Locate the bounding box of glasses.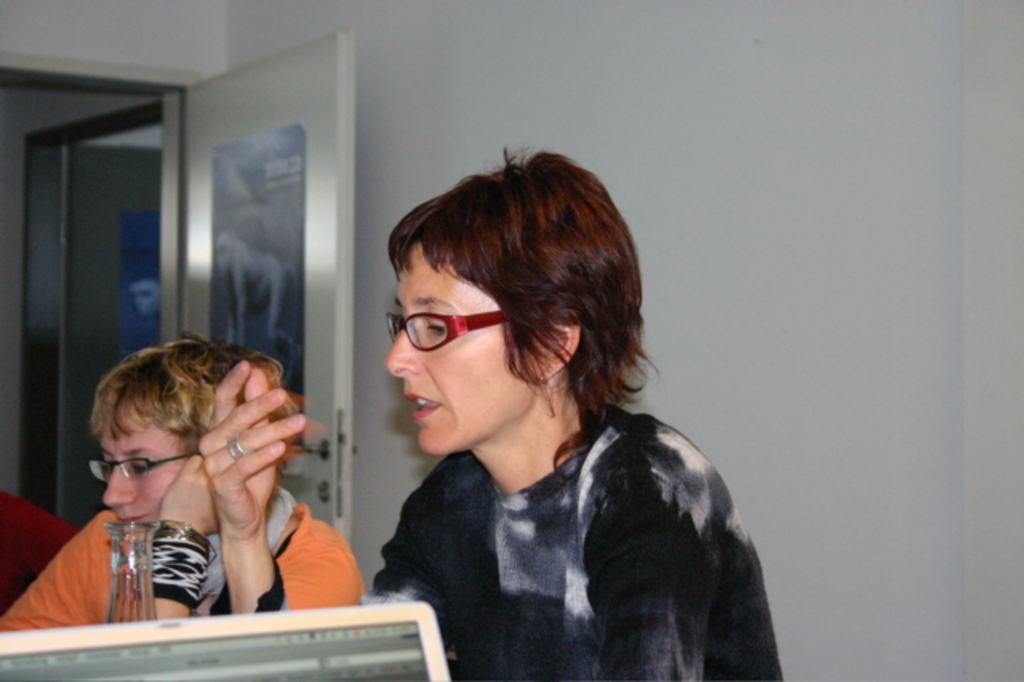
Bounding box: l=88, t=448, r=203, b=483.
